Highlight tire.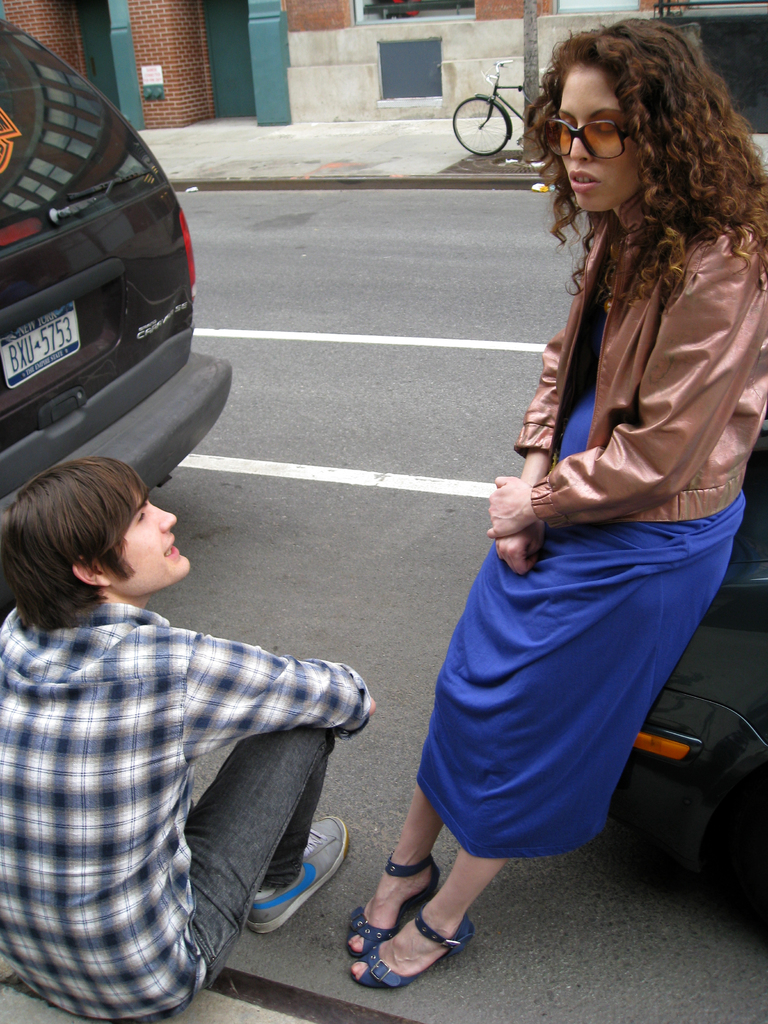
Highlighted region: pyautogui.locateOnScreen(453, 88, 523, 153).
